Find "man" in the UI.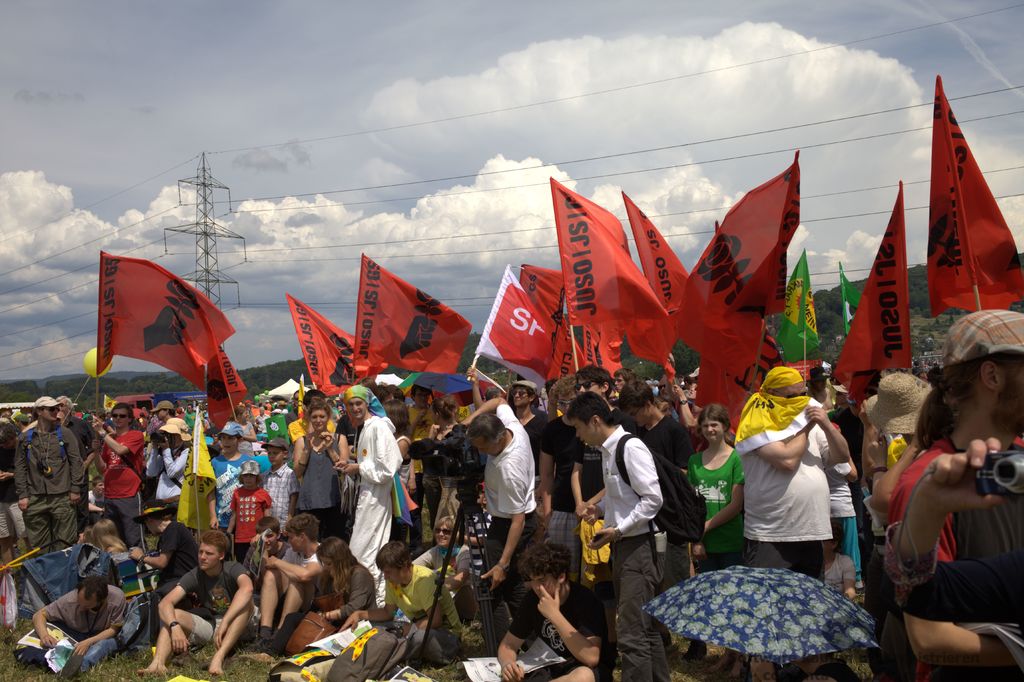
UI element at [733,366,845,681].
